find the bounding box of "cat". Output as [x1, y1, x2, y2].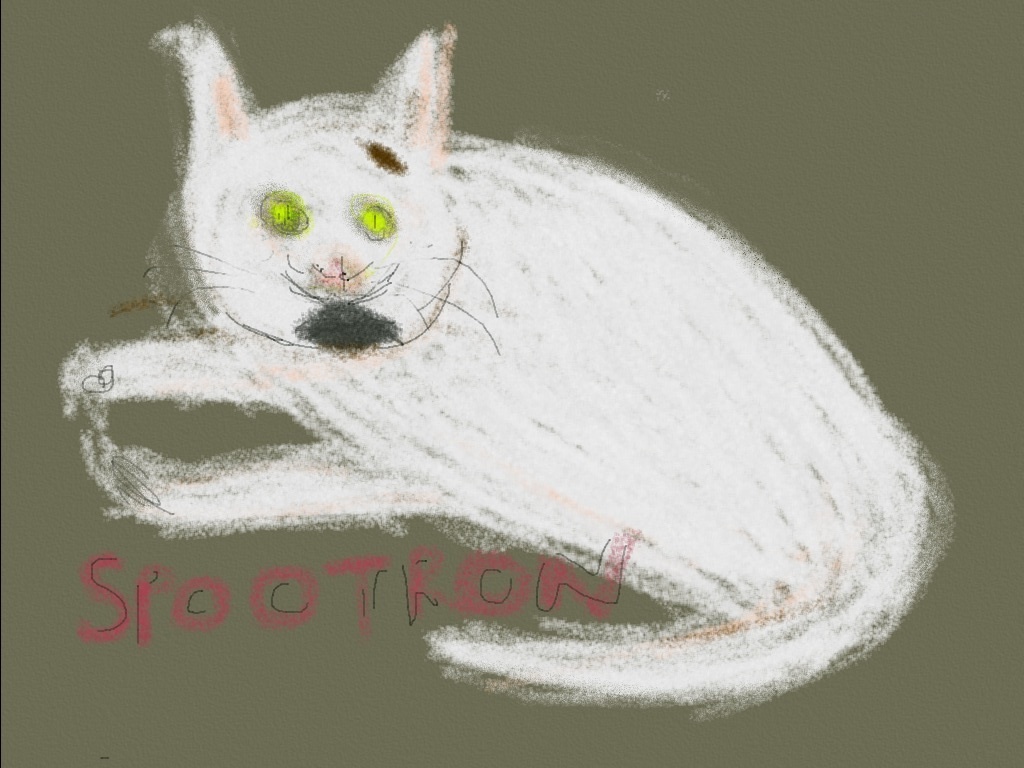
[70, 20, 940, 713].
